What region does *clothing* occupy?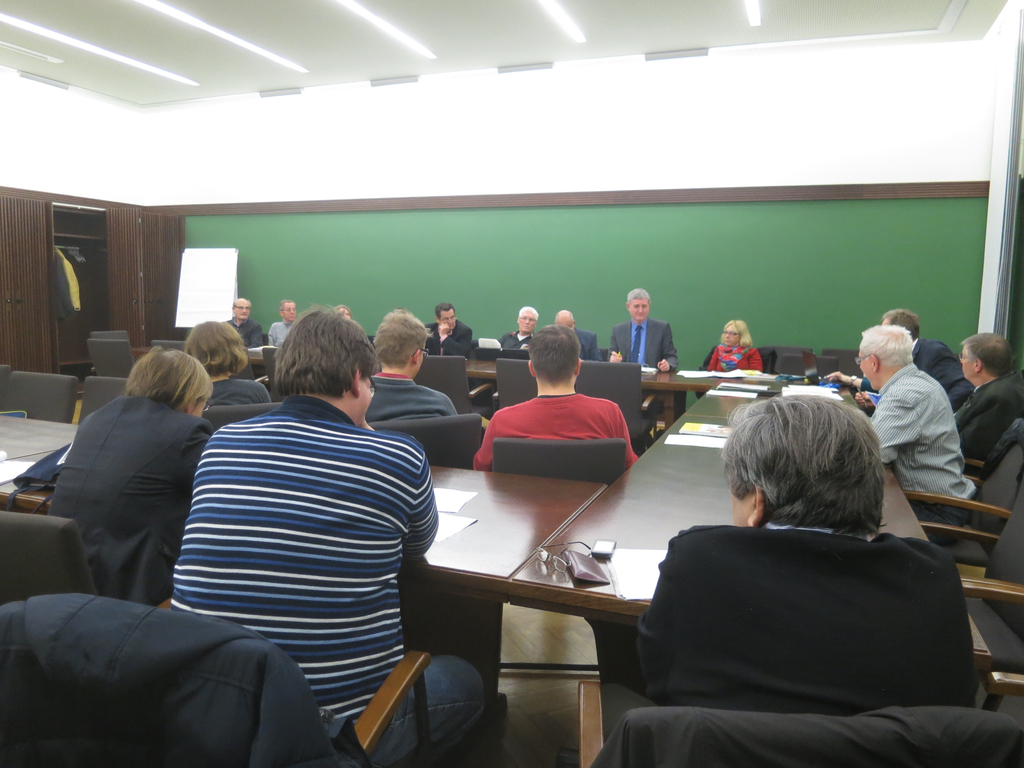
BBox(358, 368, 461, 431).
